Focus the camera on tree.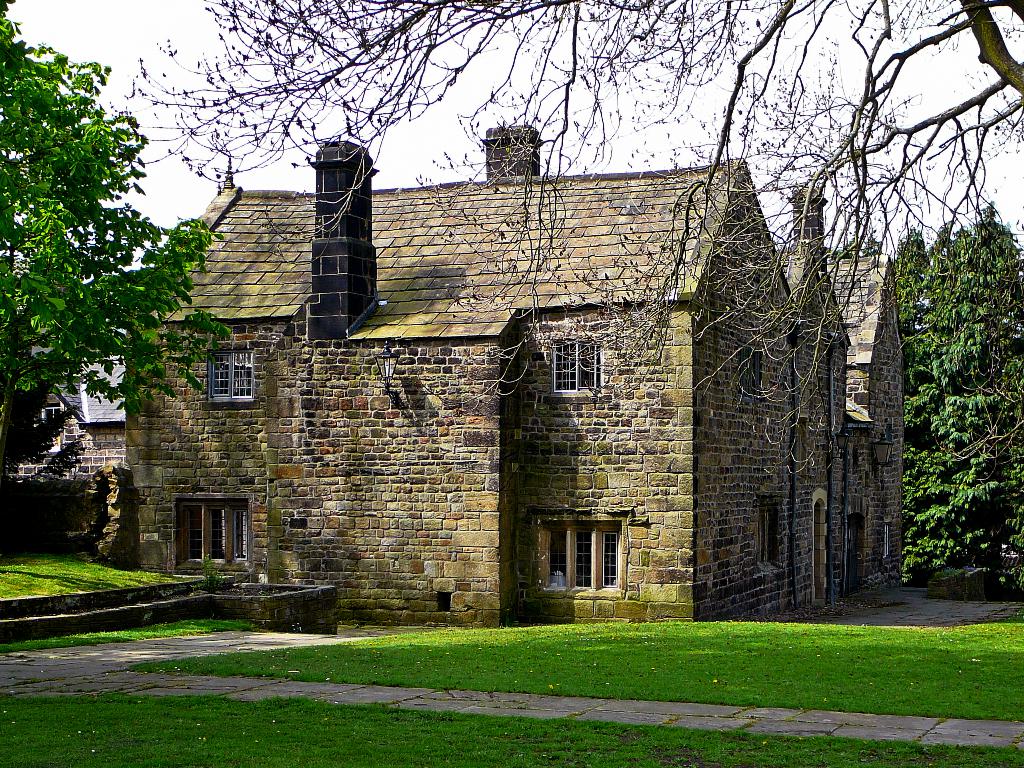
Focus region: (0, 0, 232, 438).
